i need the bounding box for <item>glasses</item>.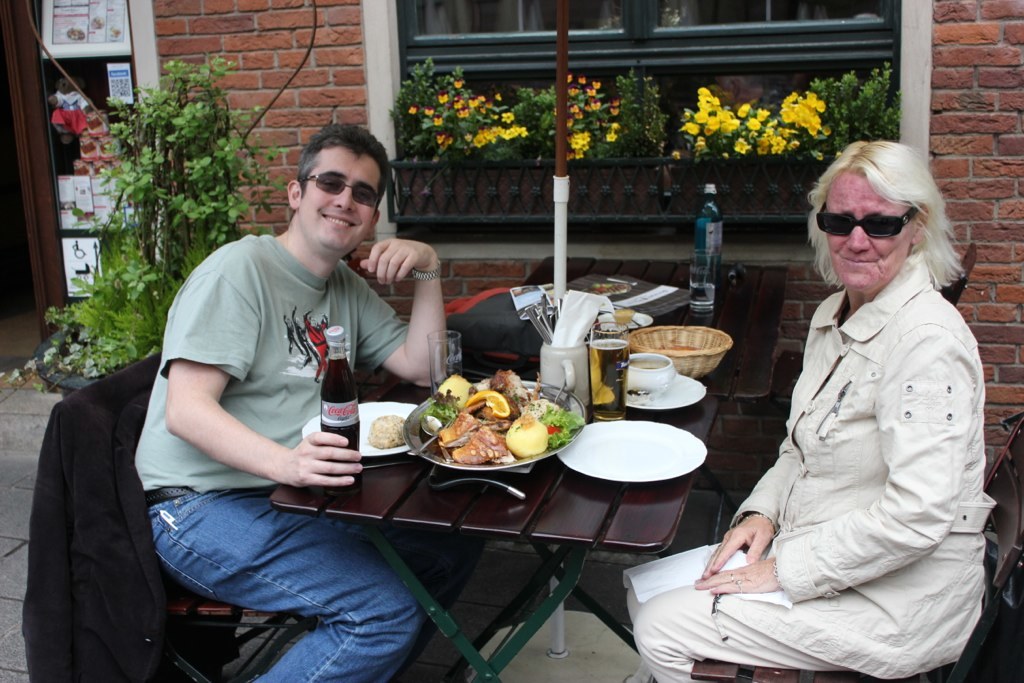
Here it is: bbox(292, 171, 381, 216).
